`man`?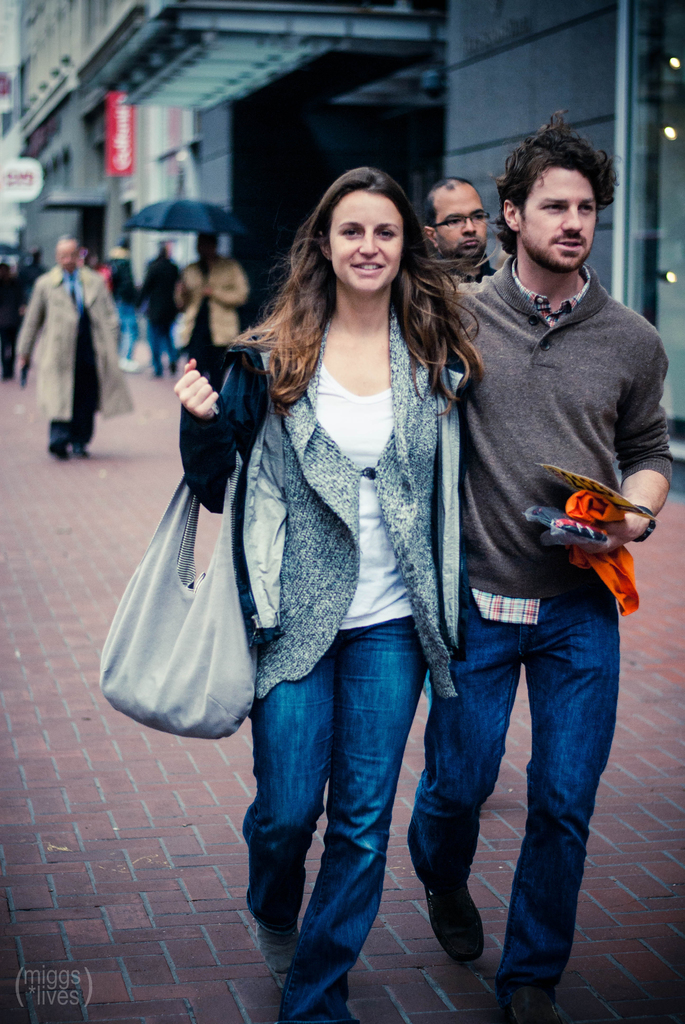
pyautogui.locateOnScreen(405, 104, 675, 1023)
